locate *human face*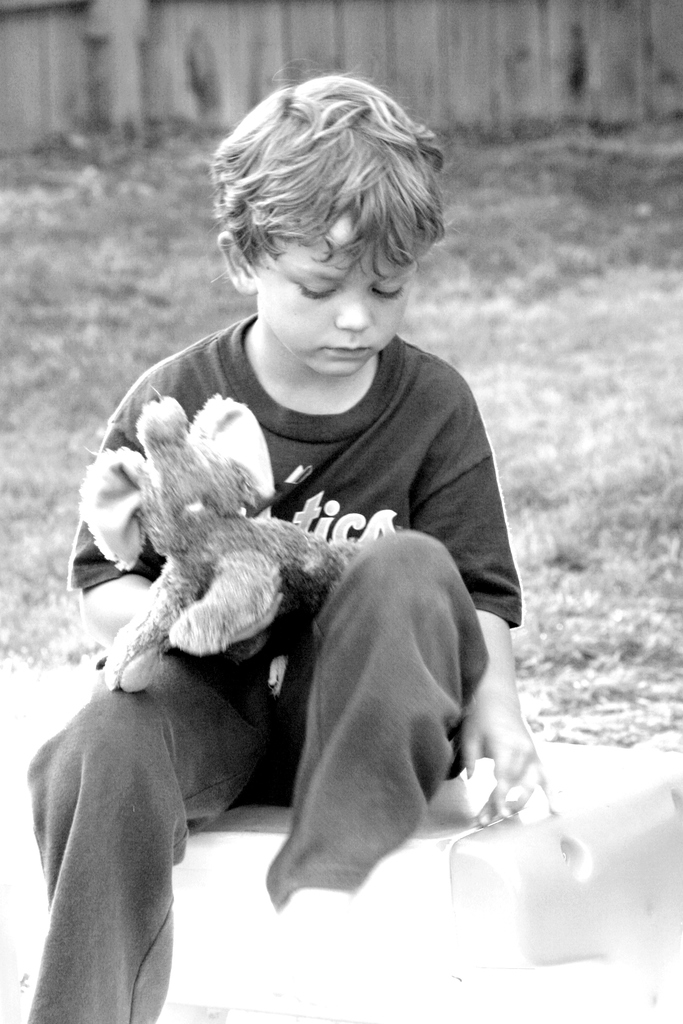
BBox(251, 199, 420, 379)
